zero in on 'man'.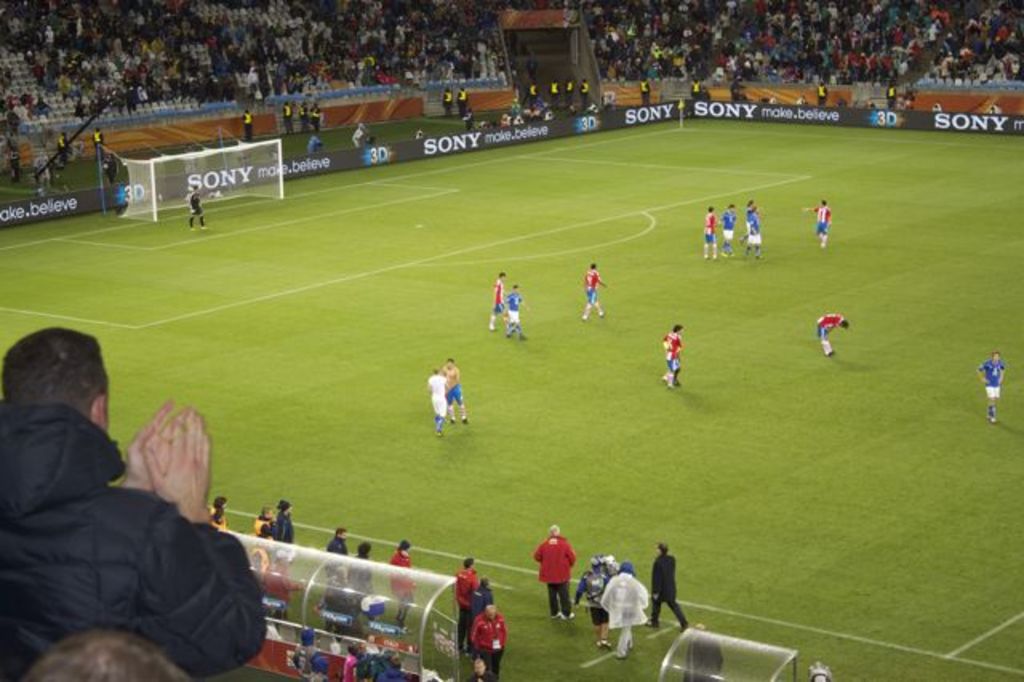
Zeroed in: bbox(685, 621, 725, 680).
